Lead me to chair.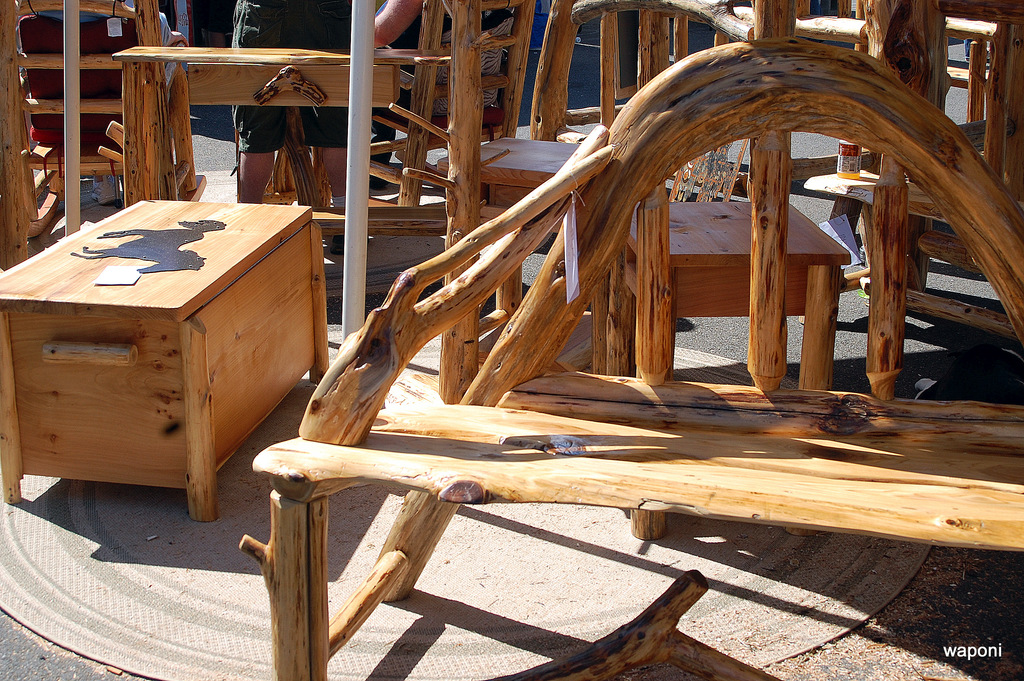
Lead to {"x1": 792, "y1": 19, "x2": 1023, "y2": 391}.
